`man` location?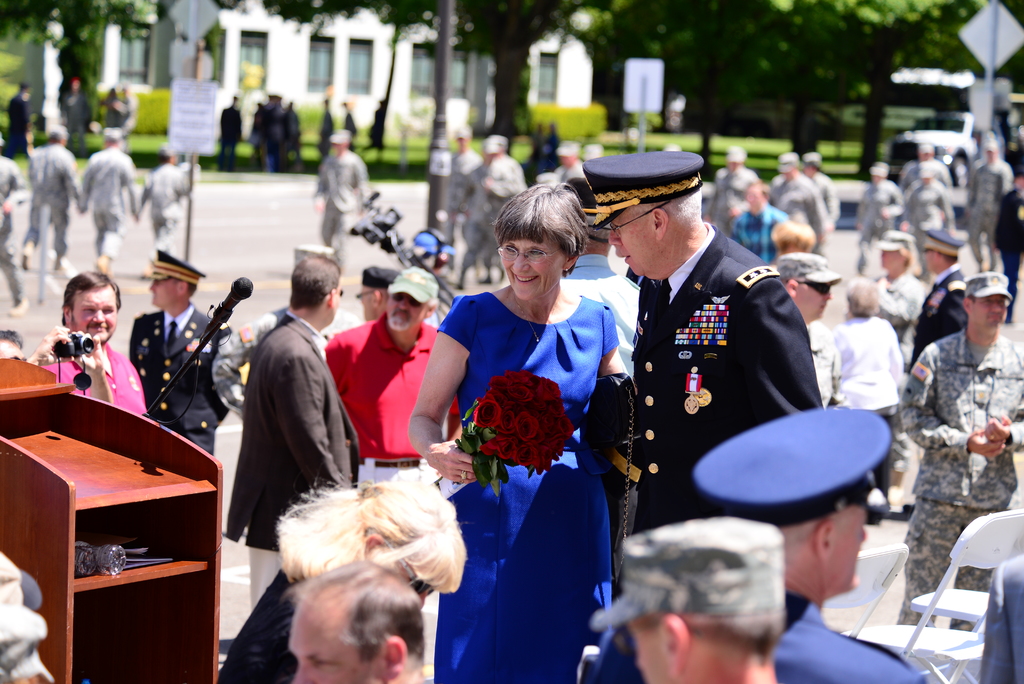
[left=79, top=129, right=131, bottom=265]
